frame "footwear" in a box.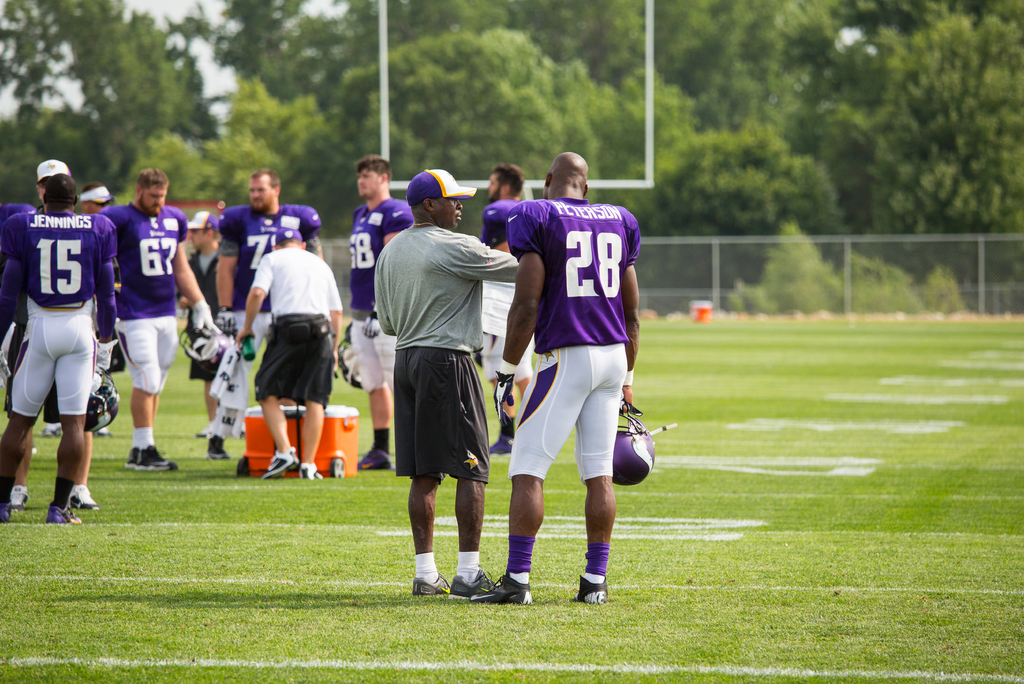
<box>44,420,67,440</box>.
